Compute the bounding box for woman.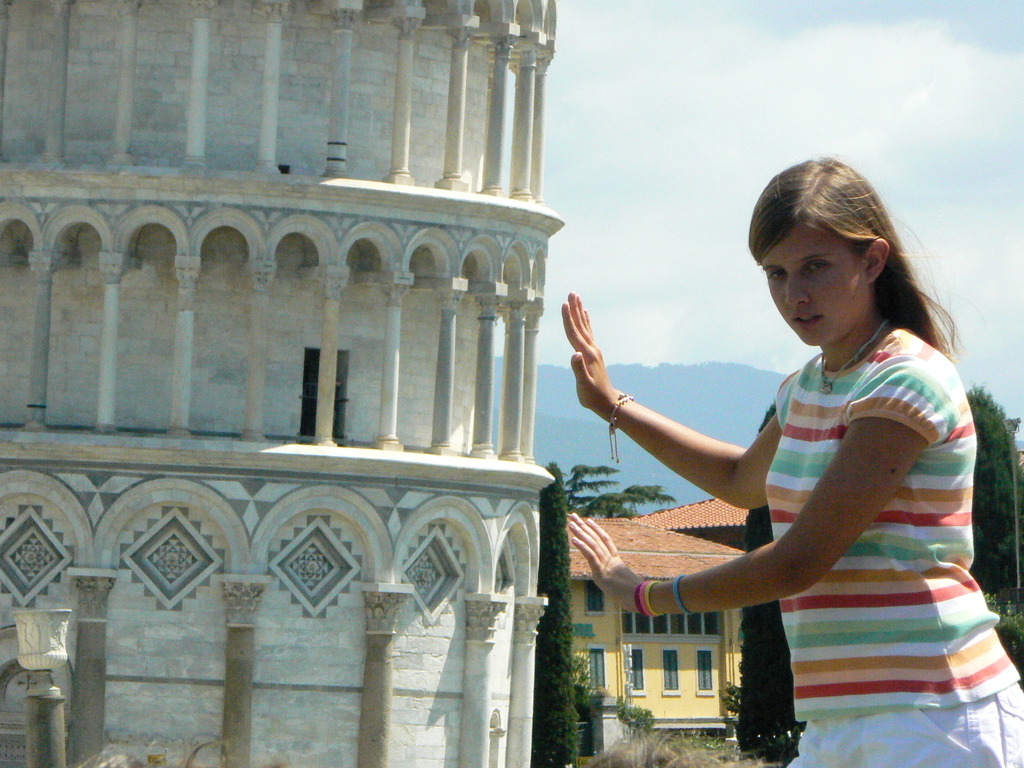
[x1=576, y1=168, x2=1001, y2=764].
